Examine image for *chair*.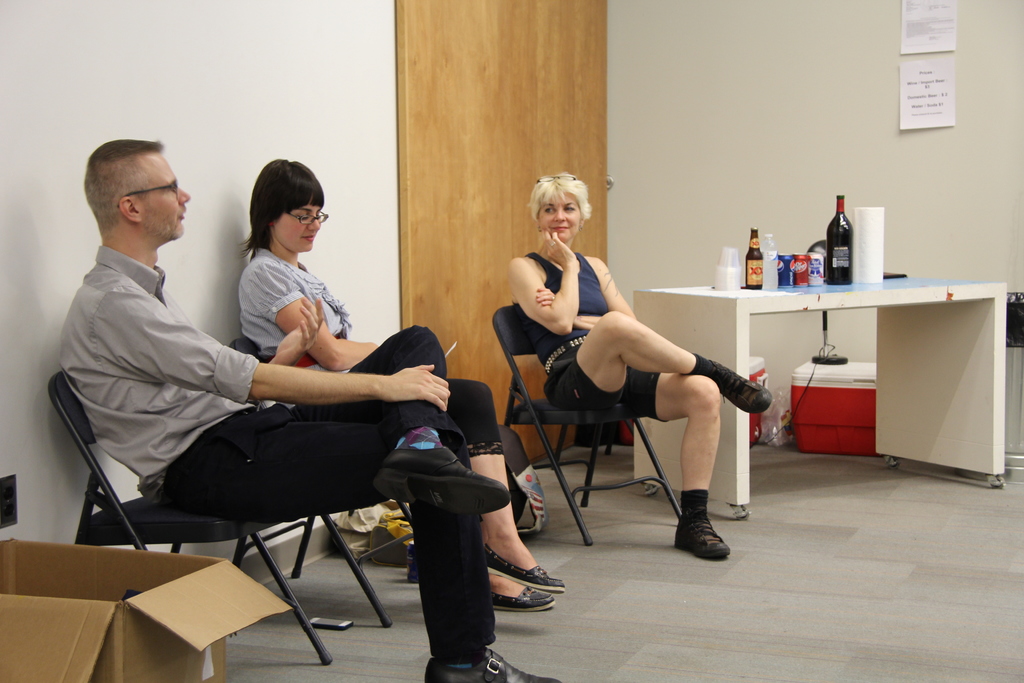
Examination result: [left=226, top=338, right=424, bottom=628].
